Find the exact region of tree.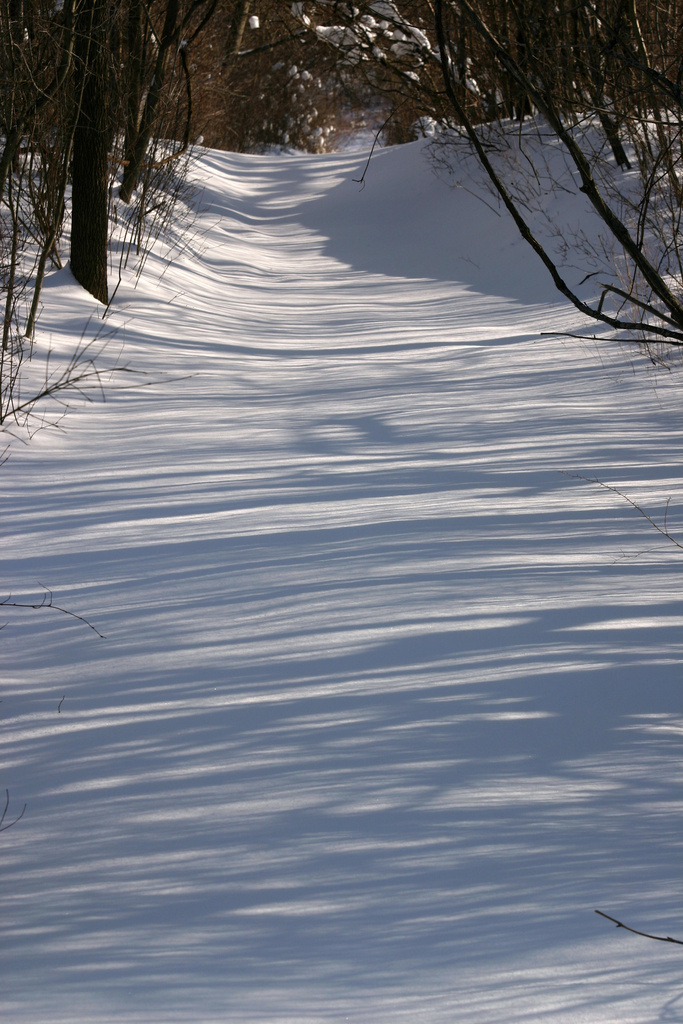
Exact region: select_region(1, 0, 221, 301).
